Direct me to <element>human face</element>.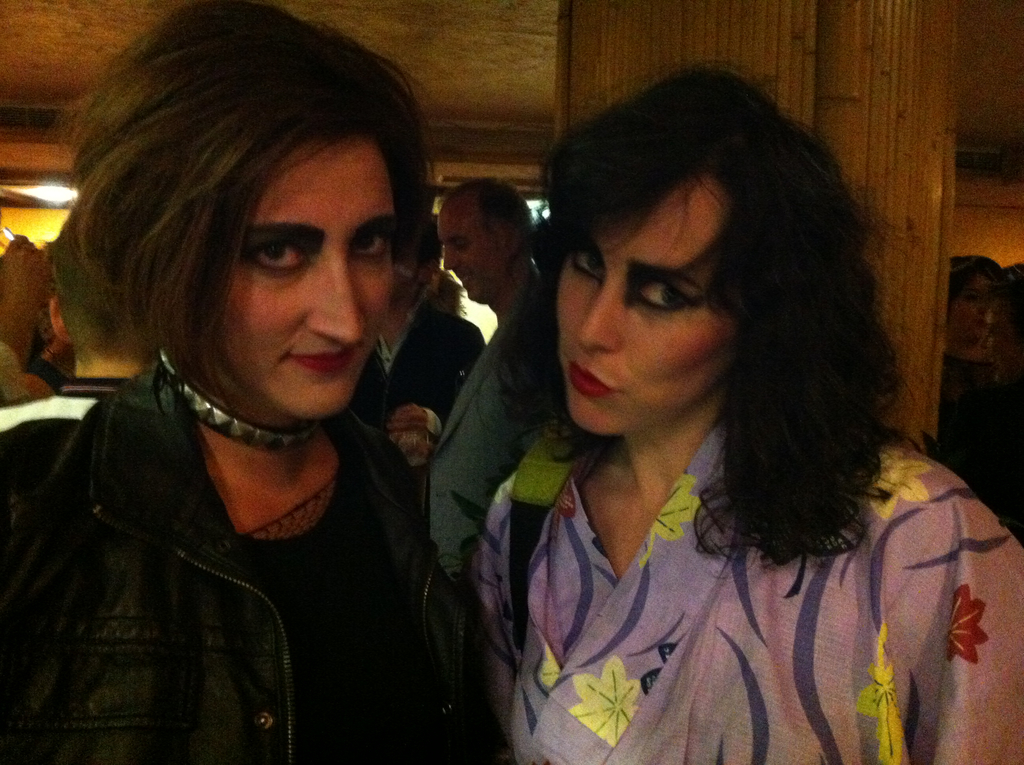
Direction: [552, 171, 734, 433].
